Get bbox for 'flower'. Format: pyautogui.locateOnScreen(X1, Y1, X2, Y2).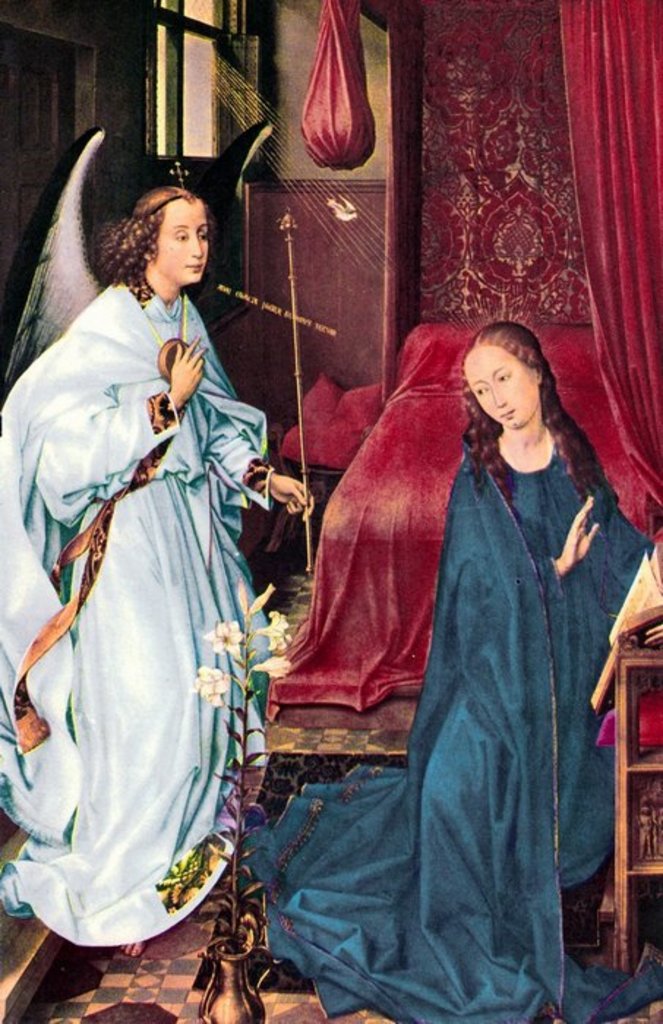
pyautogui.locateOnScreen(233, 576, 252, 622).
